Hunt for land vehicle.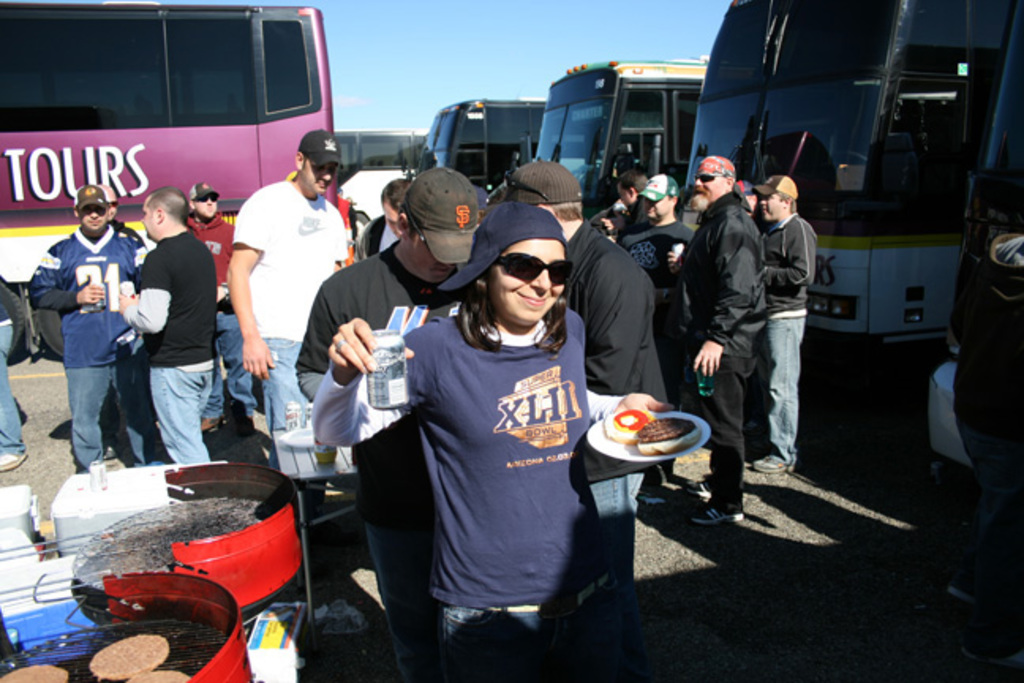
Hunted down at (left=684, top=0, right=1011, bottom=356).
